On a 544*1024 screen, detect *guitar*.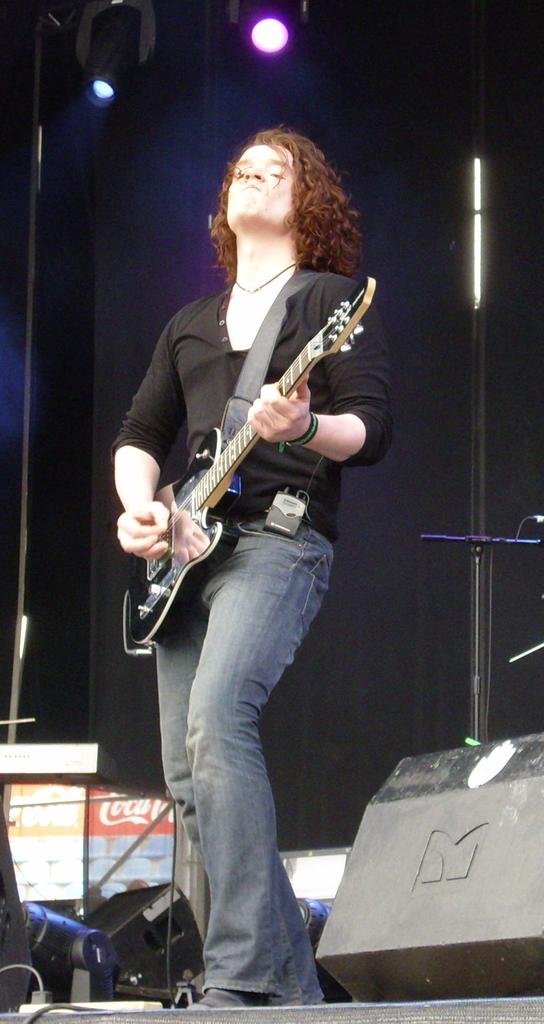
(x1=115, y1=280, x2=366, y2=629).
